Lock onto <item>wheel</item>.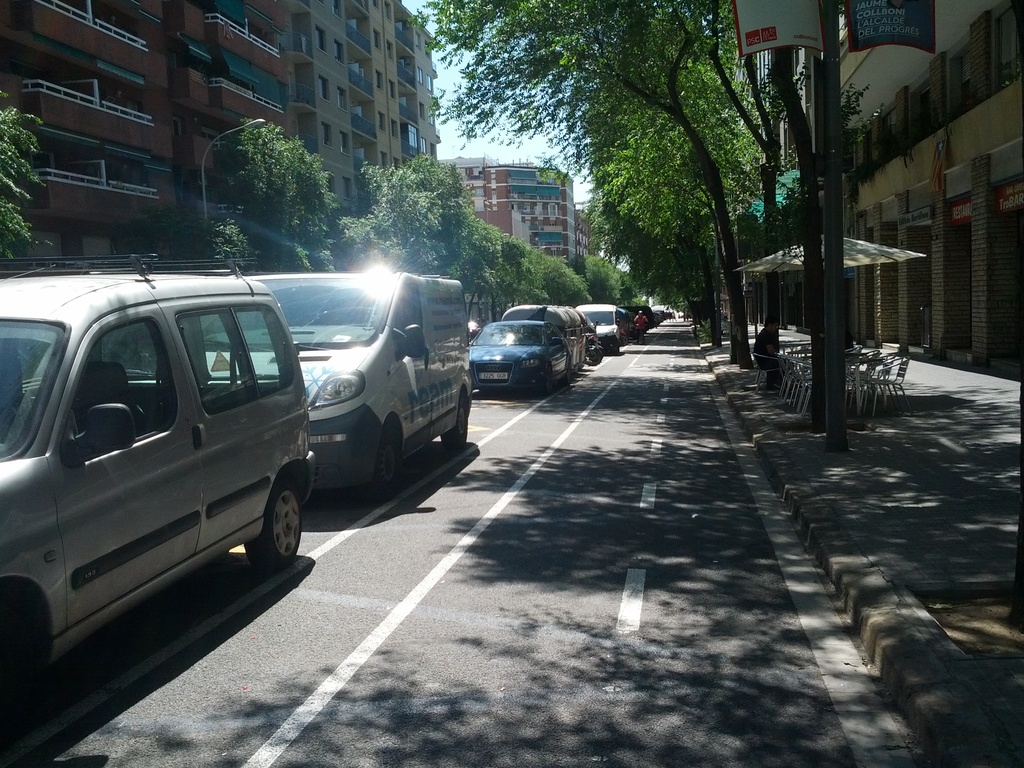
Locked: pyautogui.locateOnScreen(559, 360, 569, 386).
